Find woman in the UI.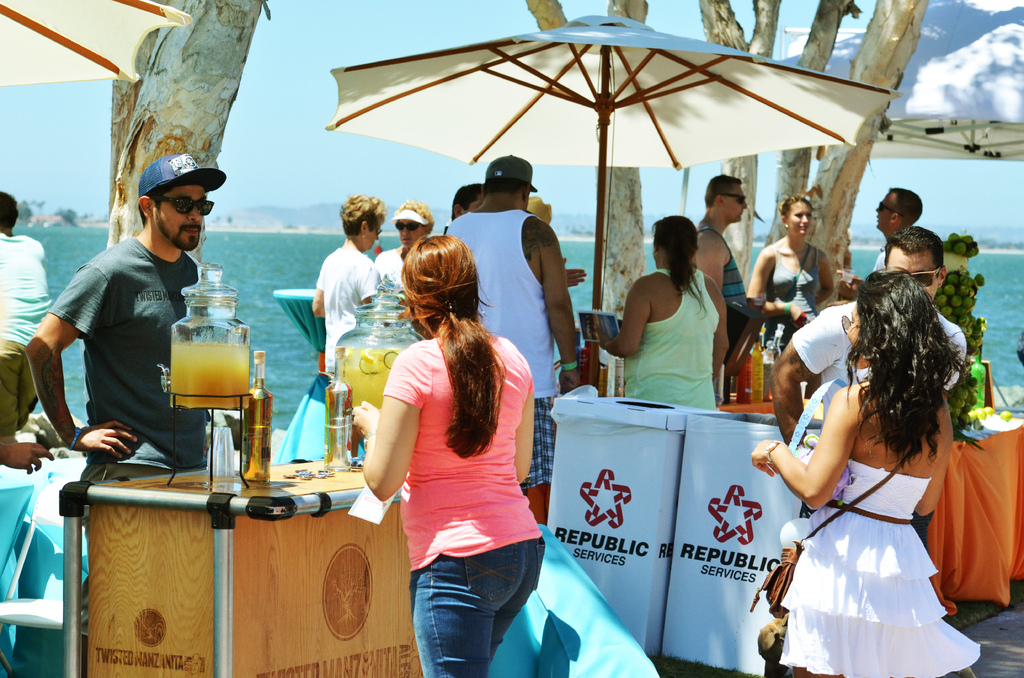
UI element at detection(312, 197, 387, 381).
